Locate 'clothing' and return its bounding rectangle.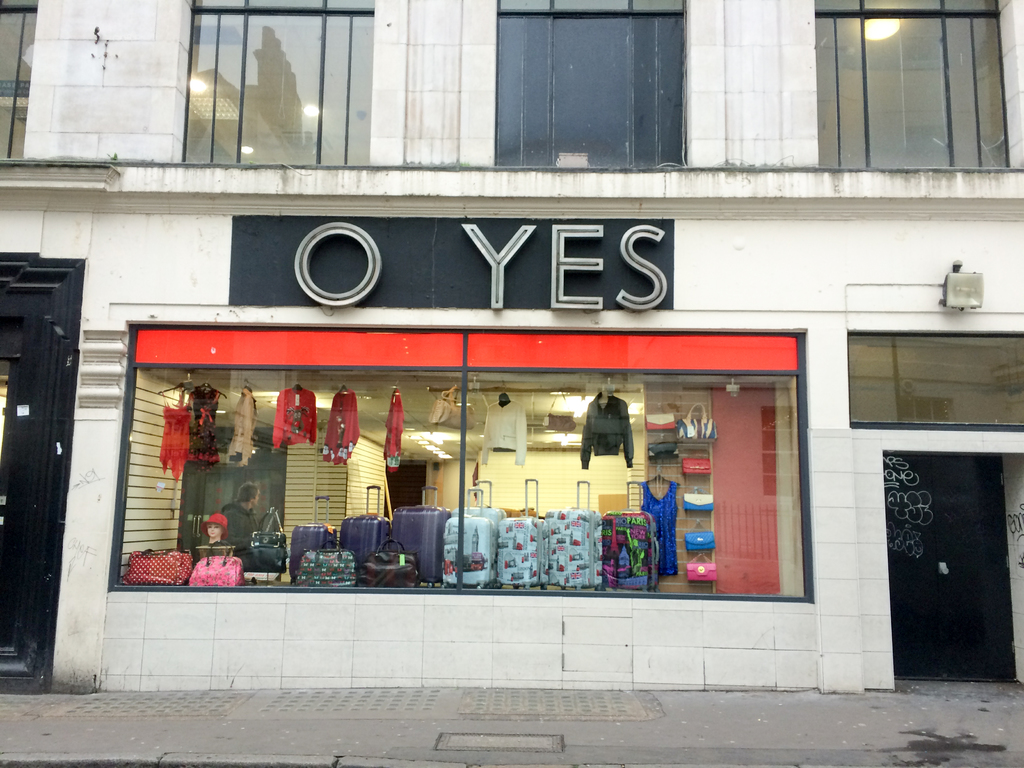
<region>577, 383, 646, 477</region>.
